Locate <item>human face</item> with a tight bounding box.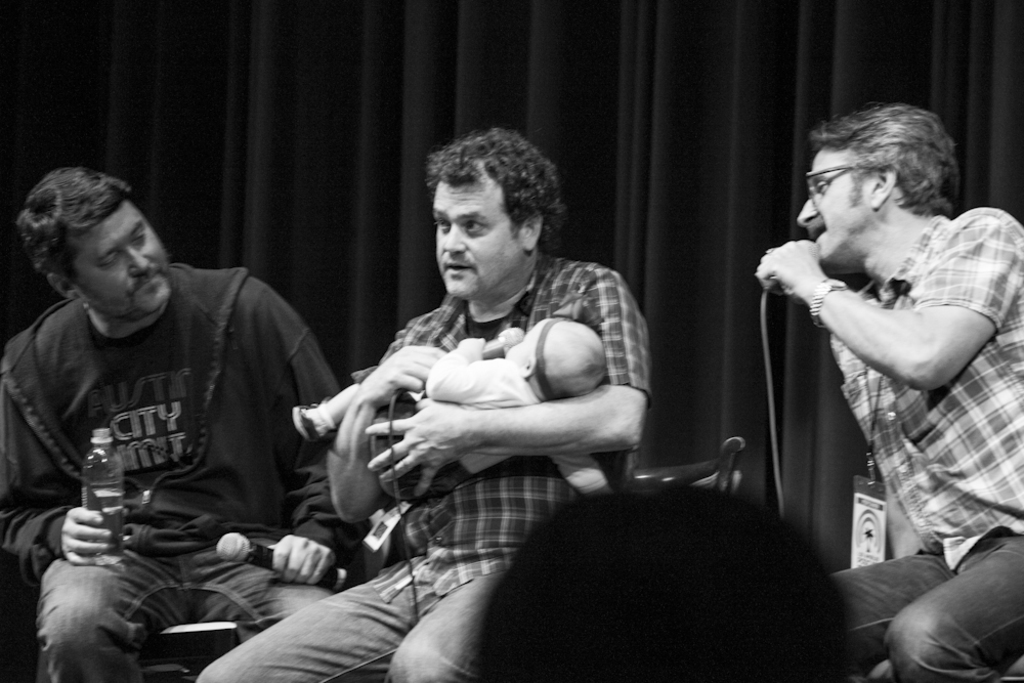
{"left": 74, "top": 202, "right": 171, "bottom": 325}.
